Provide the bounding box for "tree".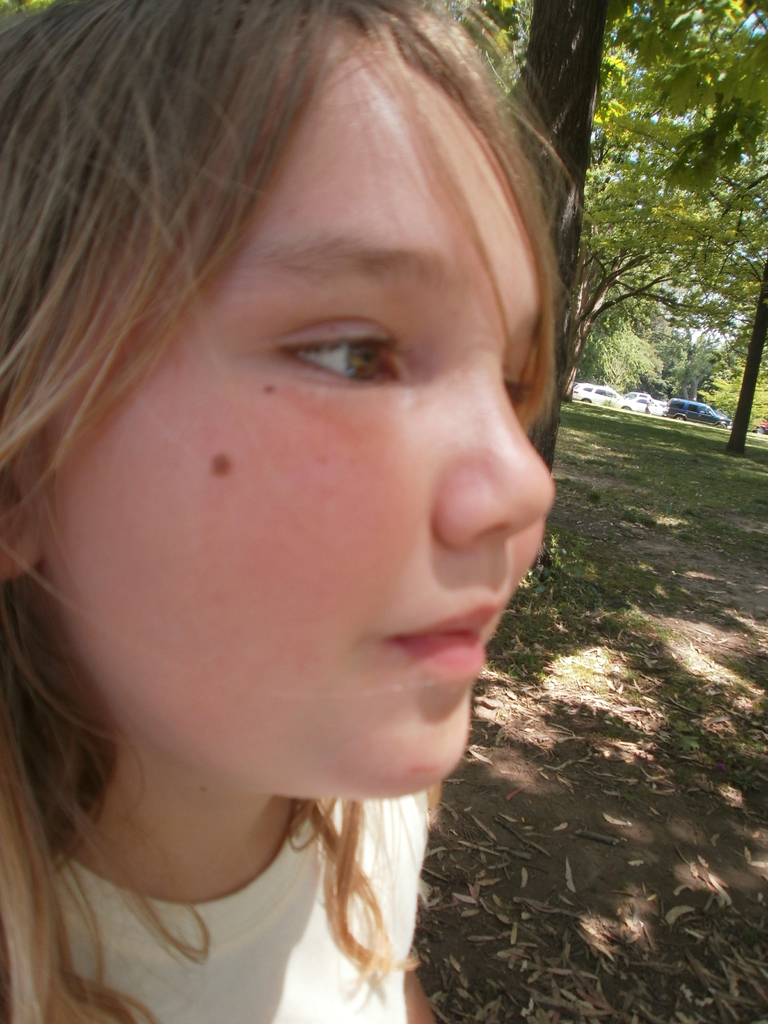
box=[684, 328, 733, 398].
